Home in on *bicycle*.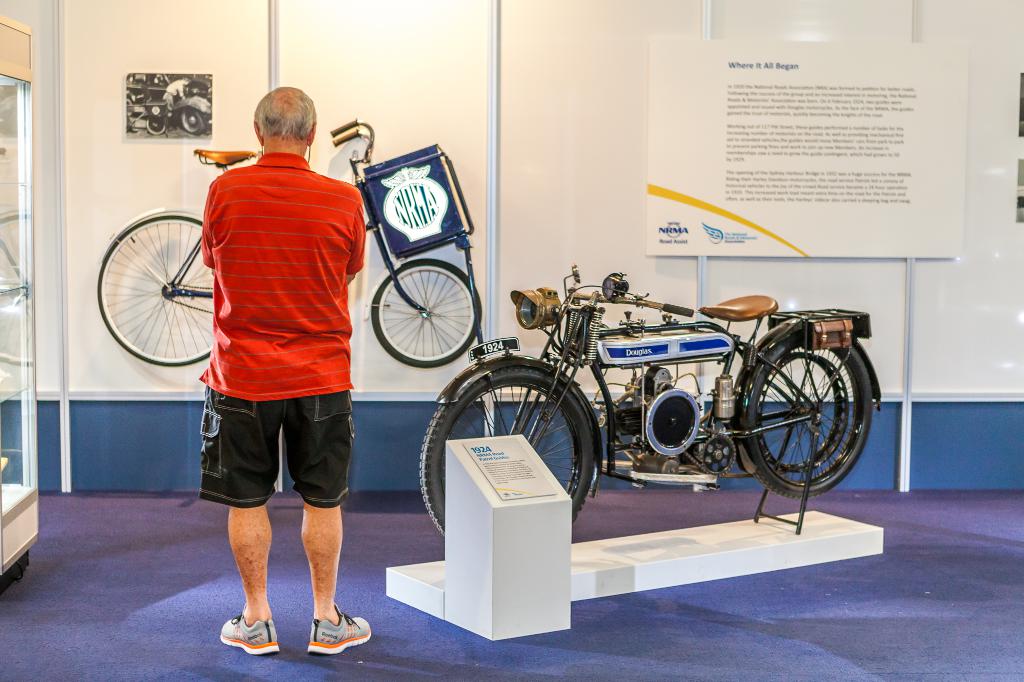
Homed in at bbox=(99, 116, 480, 367).
